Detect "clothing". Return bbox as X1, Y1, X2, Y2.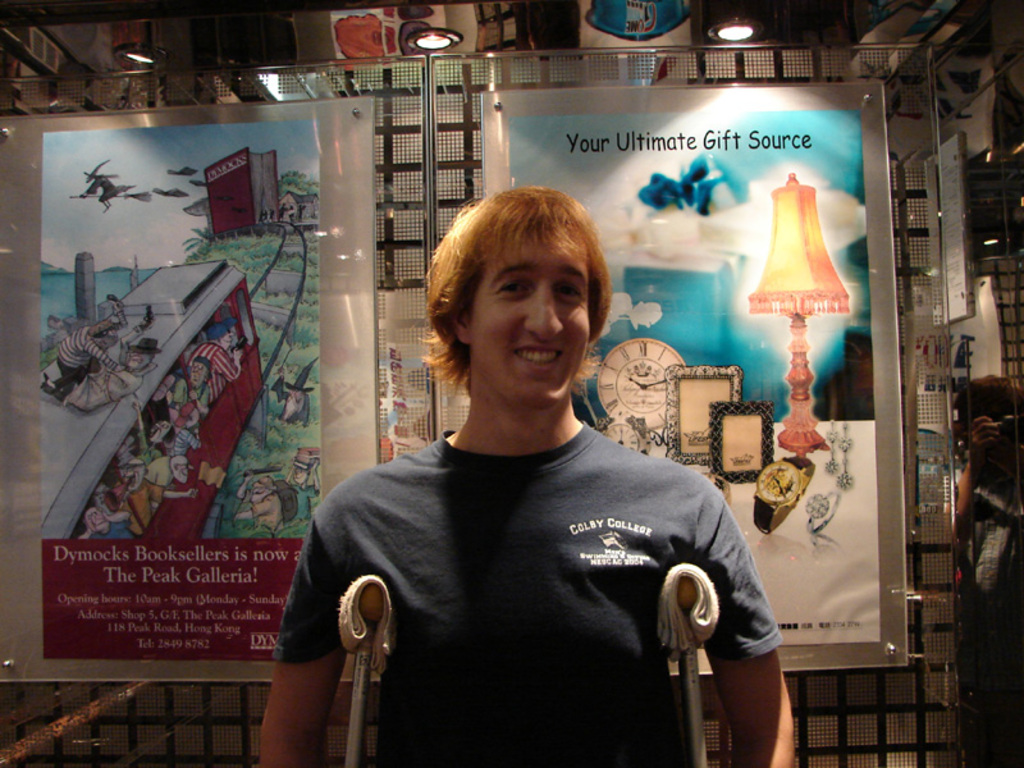
50, 326, 118, 389.
